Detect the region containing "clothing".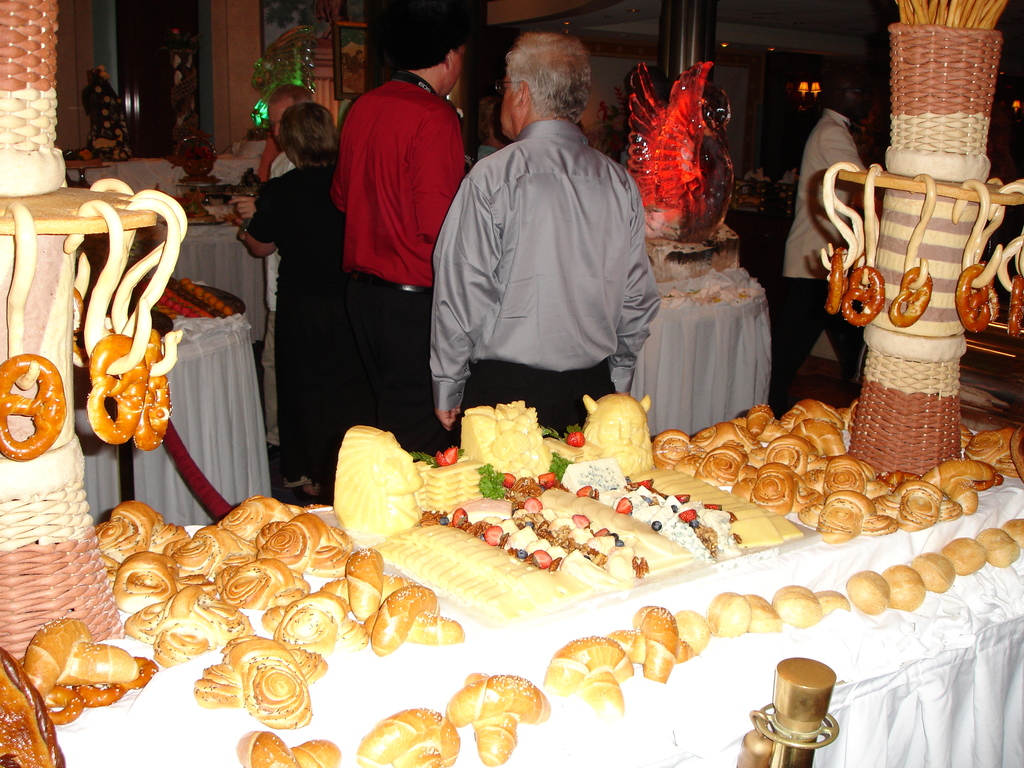
x1=431 y1=71 x2=664 y2=436.
